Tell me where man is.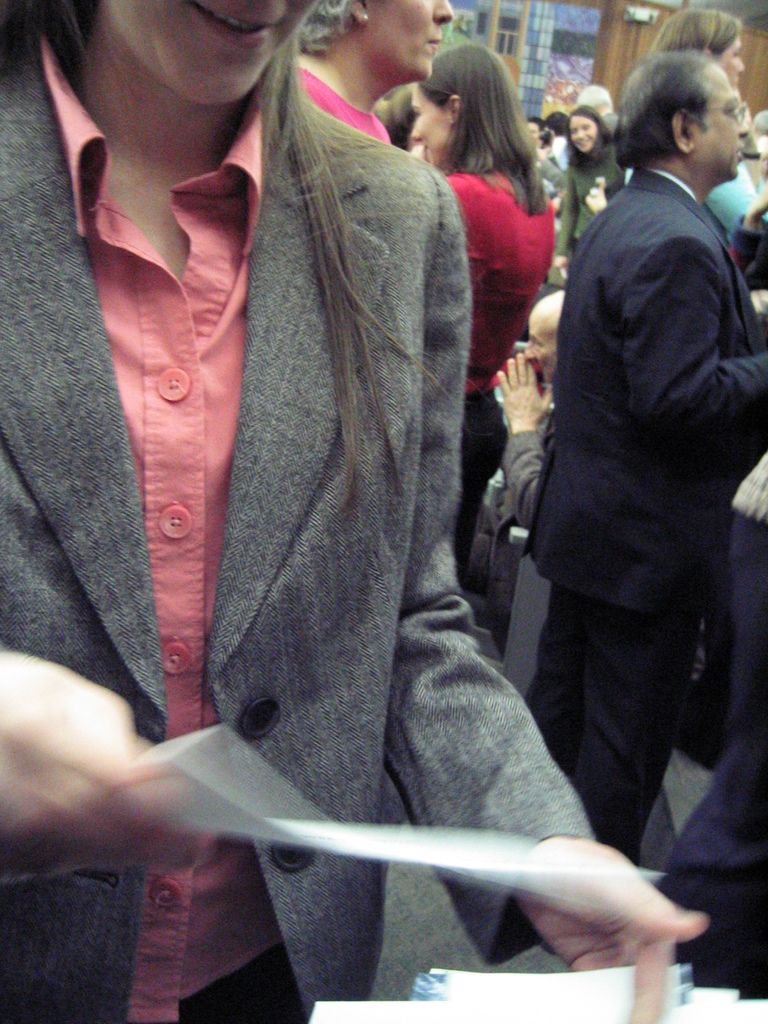
man is at <region>523, 51, 767, 875</region>.
